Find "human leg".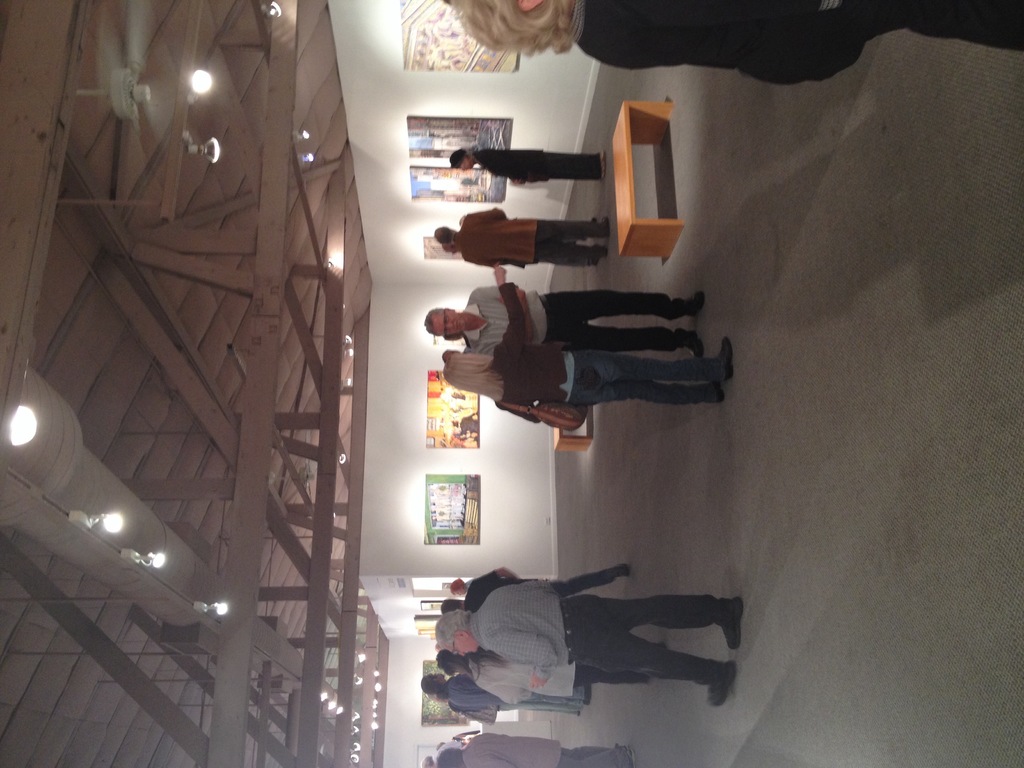
<bbox>571, 632, 732, 707</bbox>.
